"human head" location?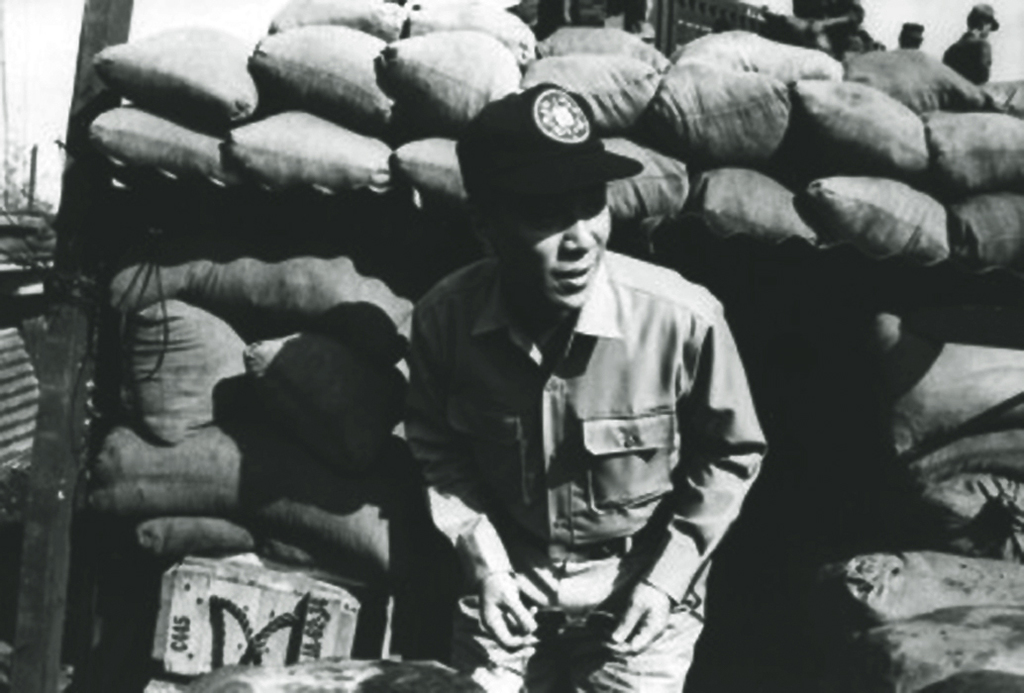
bbox(460, 72, 644, 313)
